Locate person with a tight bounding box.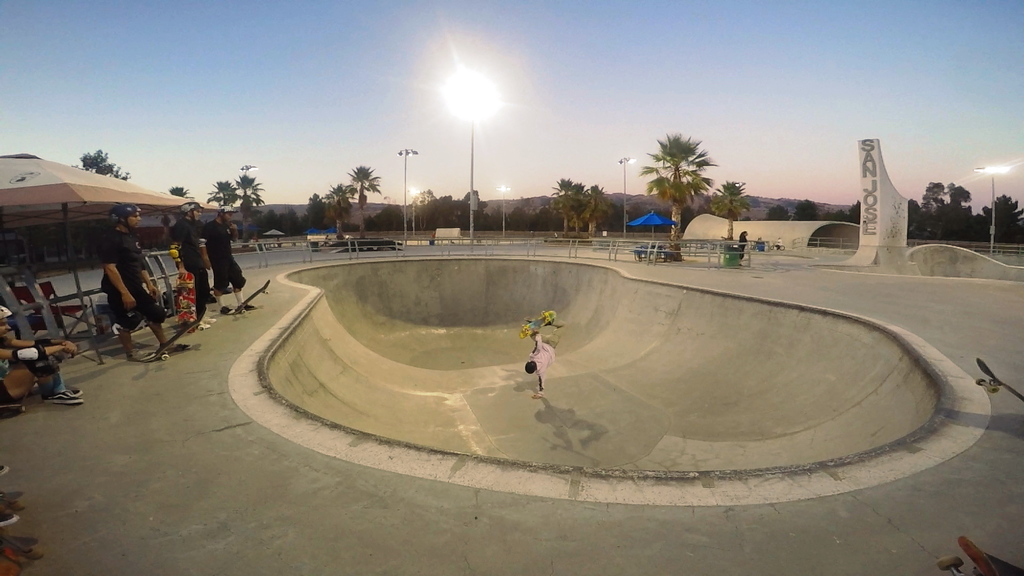
rect(527, 314, 563, 399).
